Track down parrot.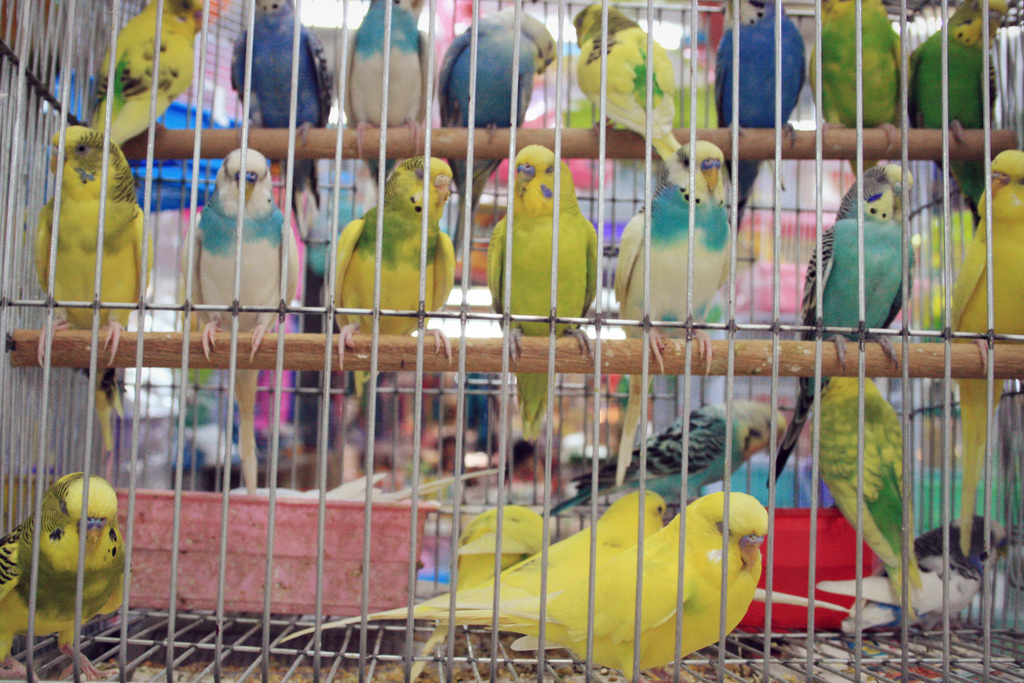
Tracked to (939, 147, 1023, 557).
